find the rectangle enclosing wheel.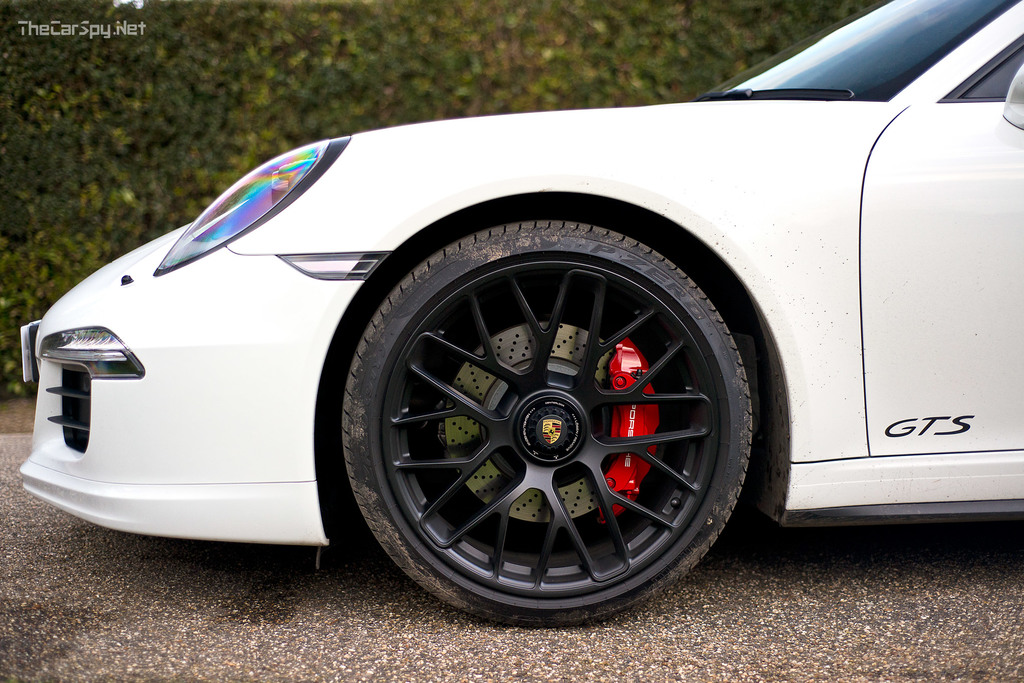
crop(337, 236, 764, 603).
